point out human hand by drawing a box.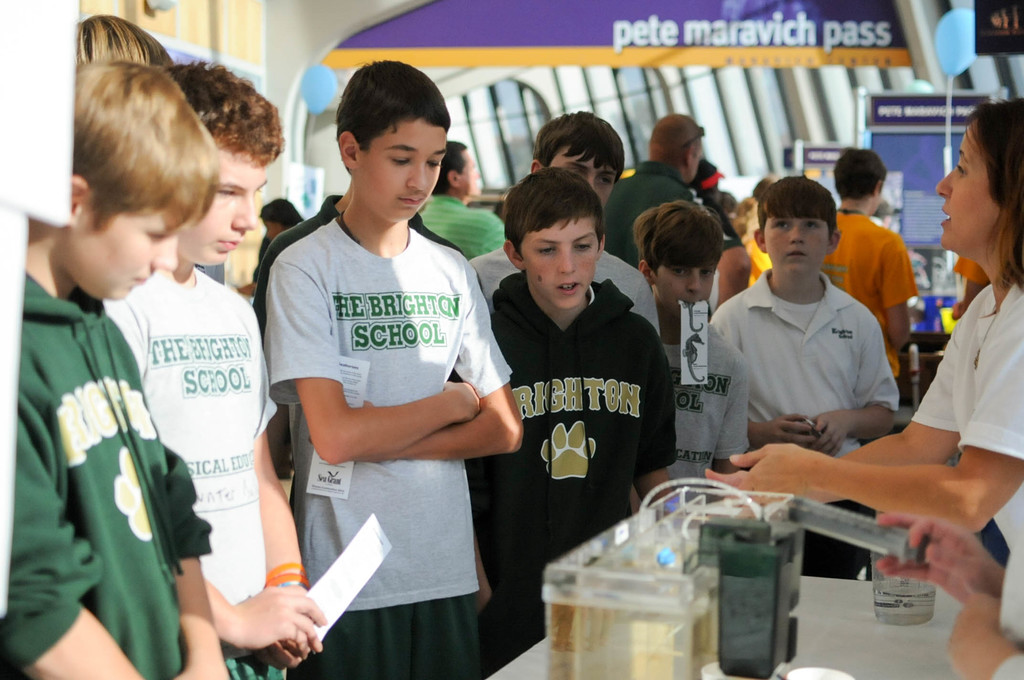
Rect(211, 584, 314, 665).
